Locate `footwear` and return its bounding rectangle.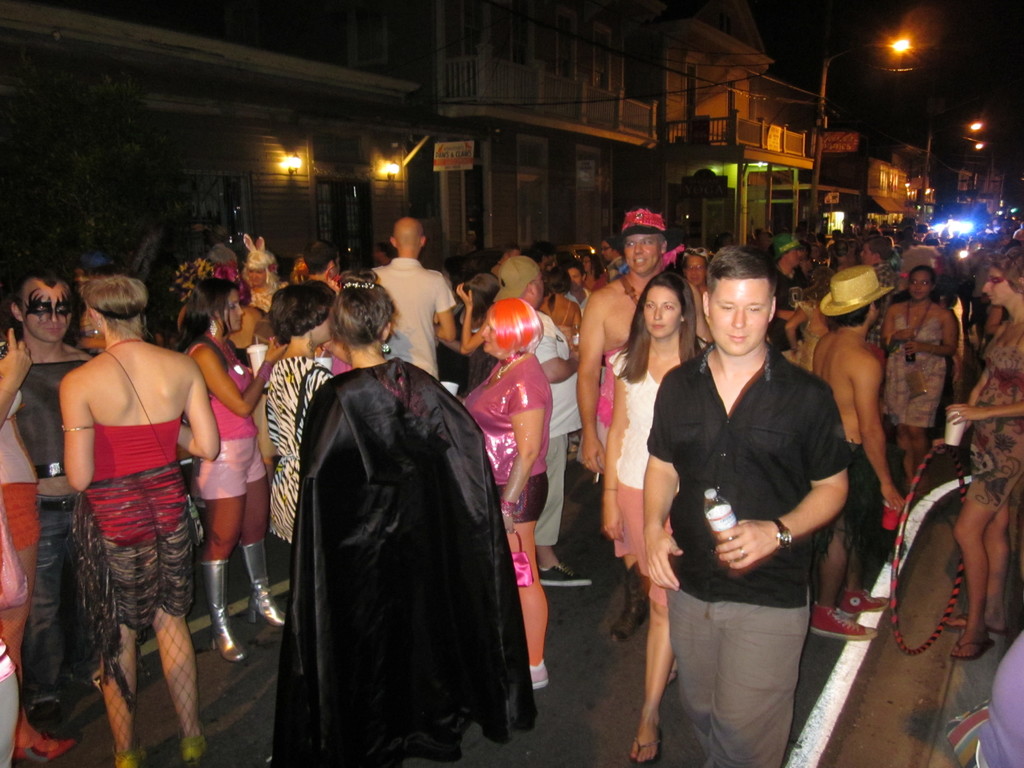
bbox=(536, 557, 592, 589).
